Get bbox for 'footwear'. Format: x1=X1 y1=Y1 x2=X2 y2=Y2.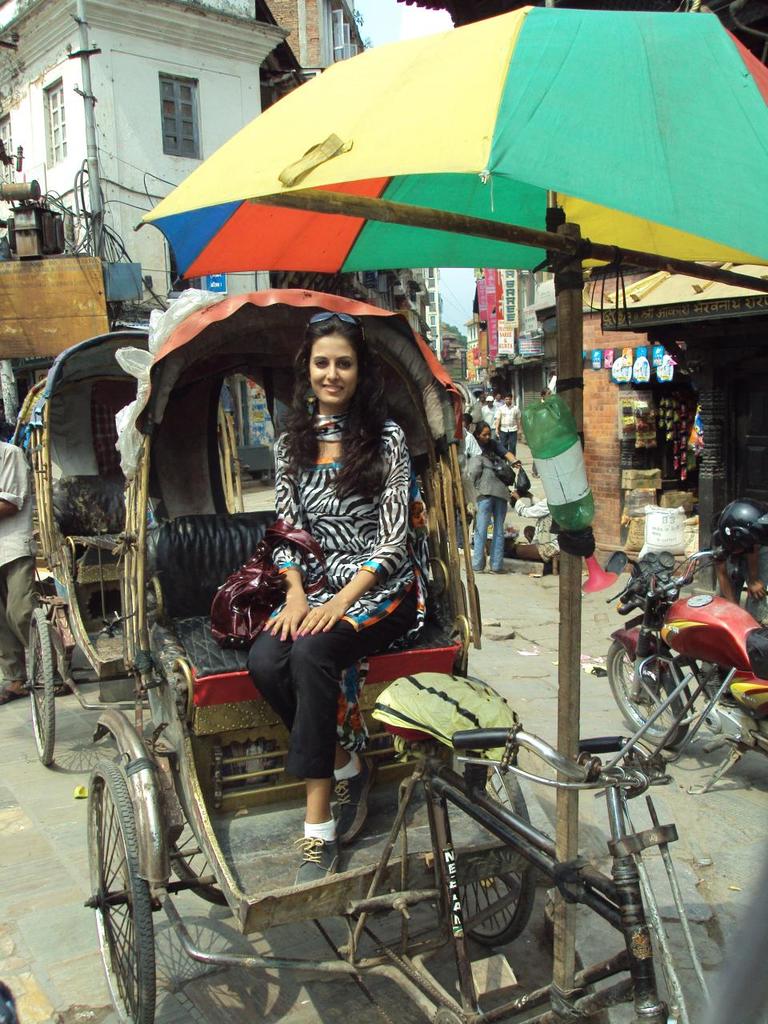
x1=291 y1=825 x2=346 y2=886.
